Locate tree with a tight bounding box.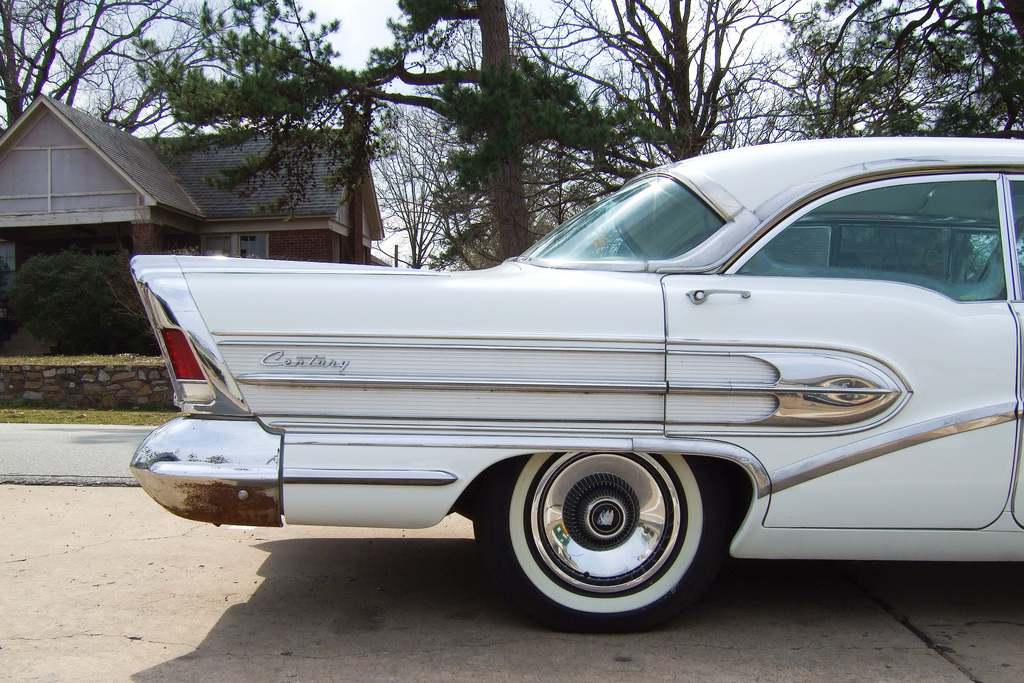
[379,0,783,269].
